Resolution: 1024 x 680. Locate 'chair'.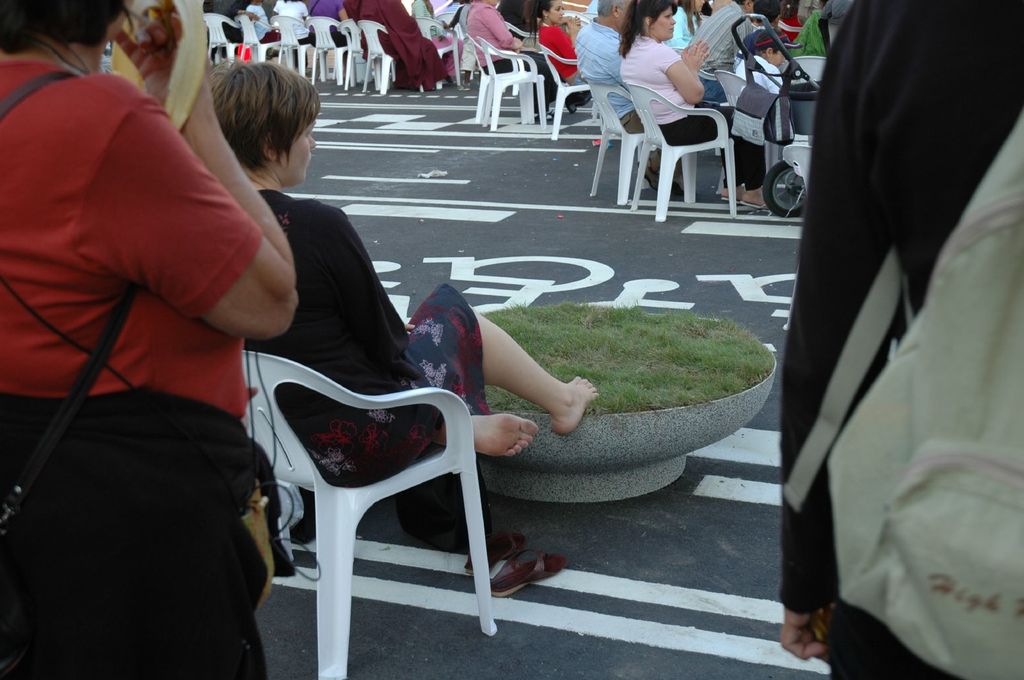
<region>409, 14, 463, 91</region>.
